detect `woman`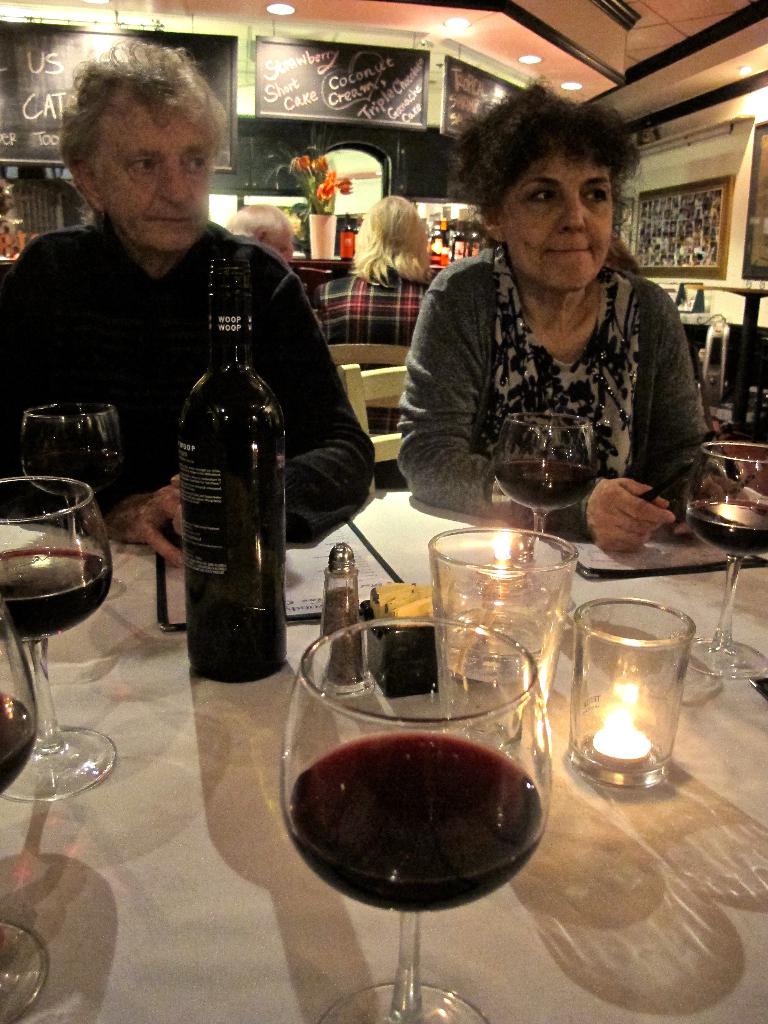
386,100,721,556
